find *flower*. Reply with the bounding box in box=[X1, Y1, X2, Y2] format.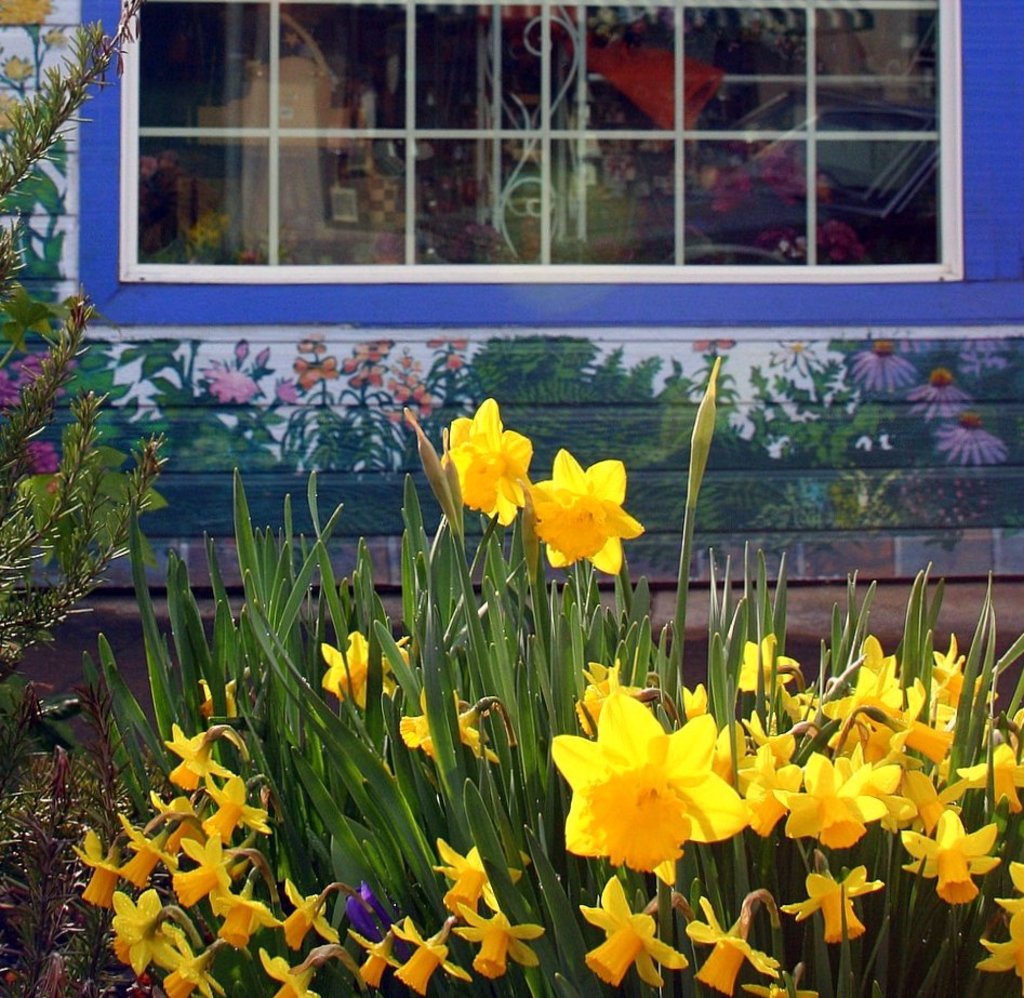
box=[209, 362, 261, 407].
